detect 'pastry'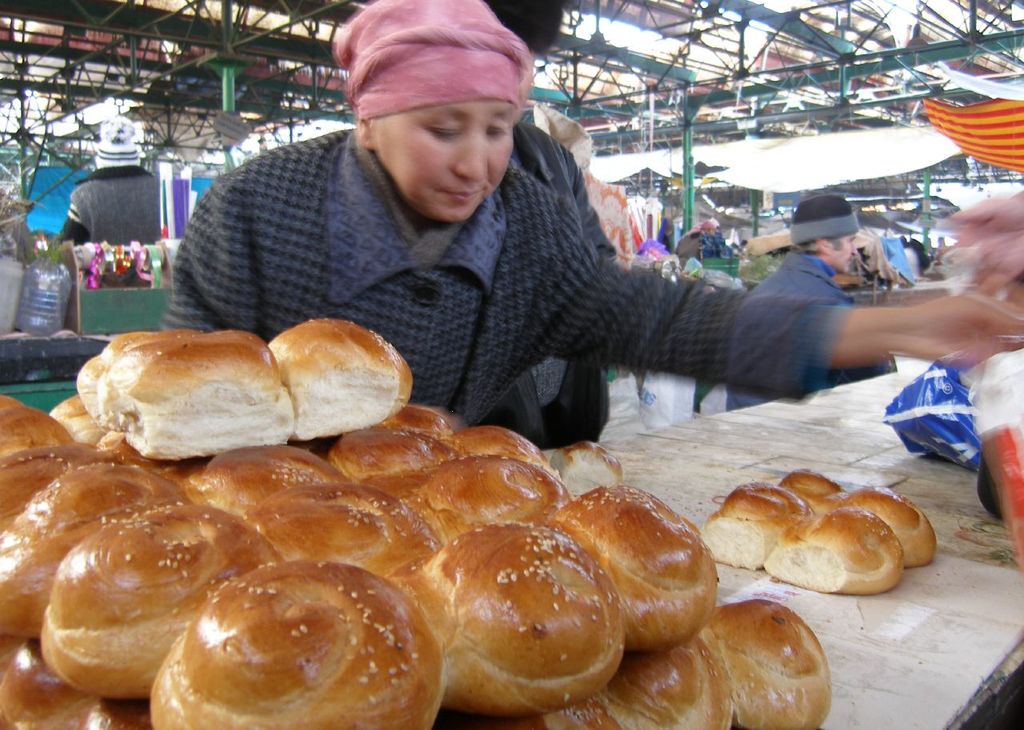
rect(434, 522, 626, 715)
